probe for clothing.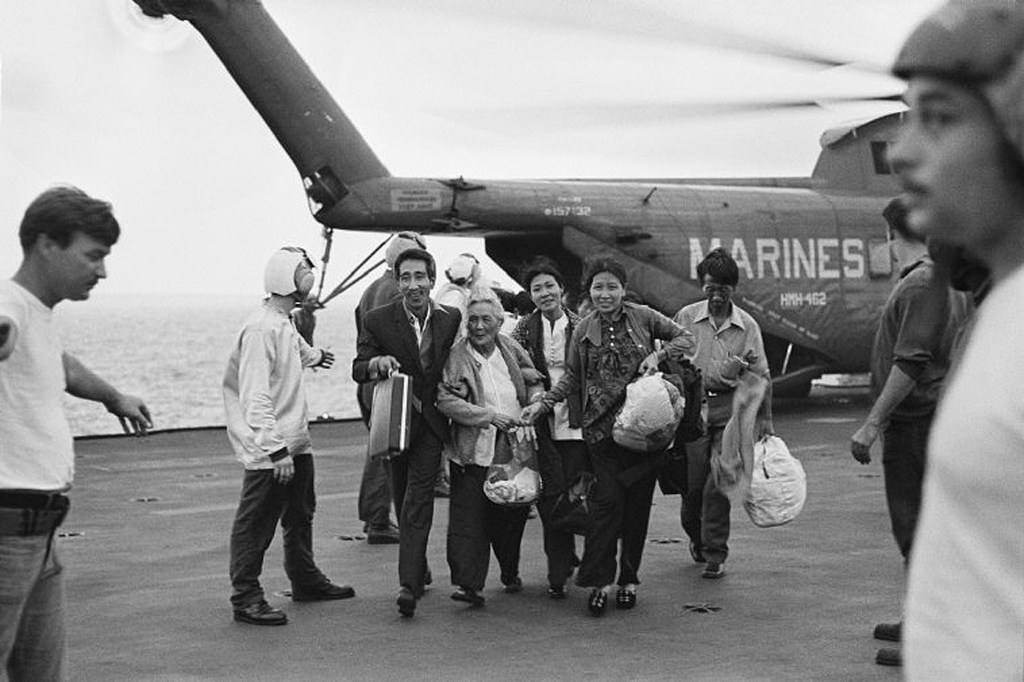
Probe result: (869,250,978,567).
